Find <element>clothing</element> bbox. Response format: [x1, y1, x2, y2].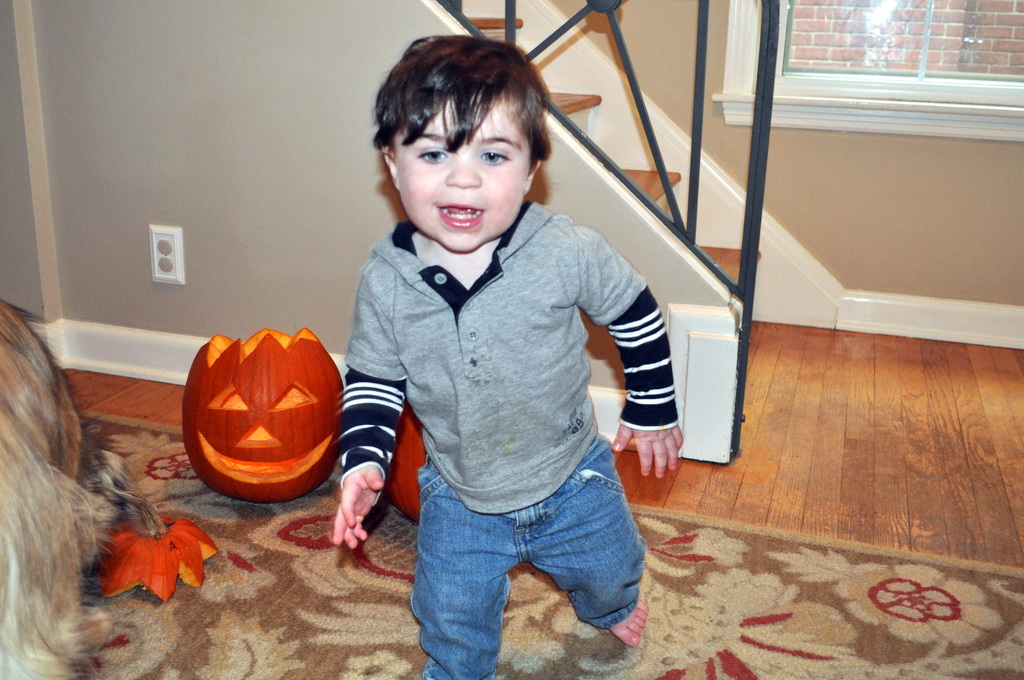
[340, 206, 689, 679].
